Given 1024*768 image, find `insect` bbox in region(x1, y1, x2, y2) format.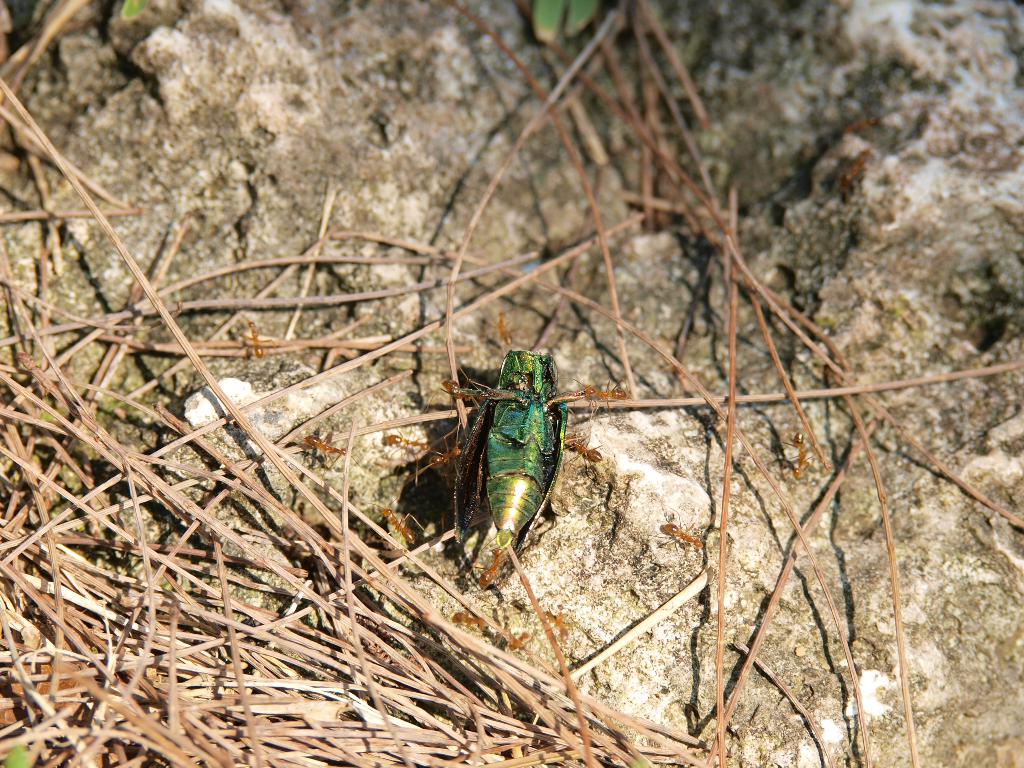
region(577, 435, 605, 476).
